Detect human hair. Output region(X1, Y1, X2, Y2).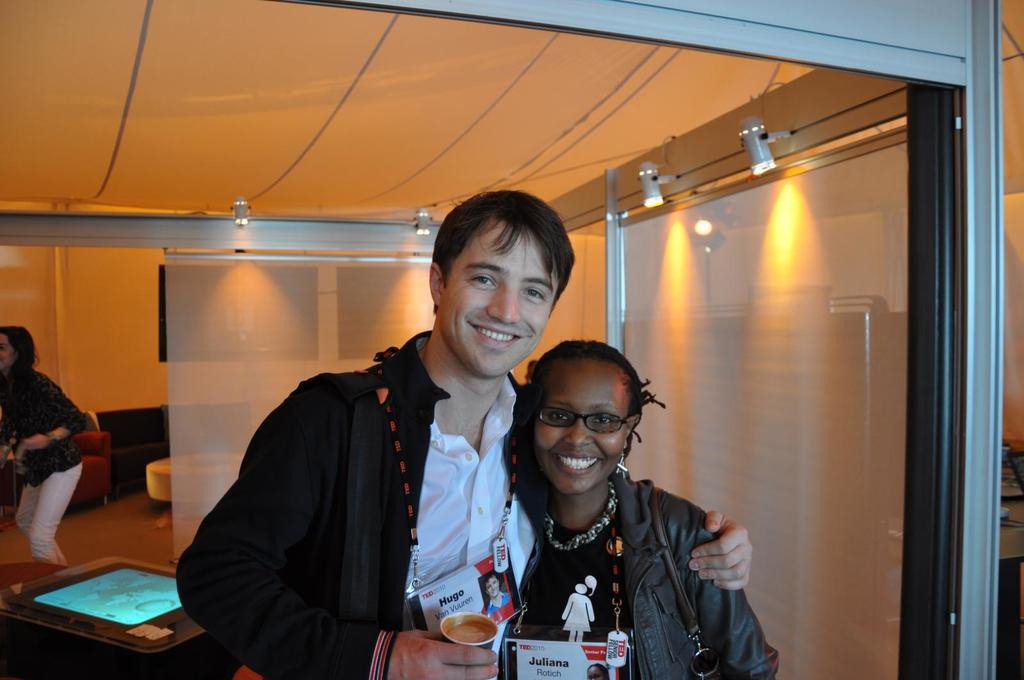
region(524, 340, 662, 460).
